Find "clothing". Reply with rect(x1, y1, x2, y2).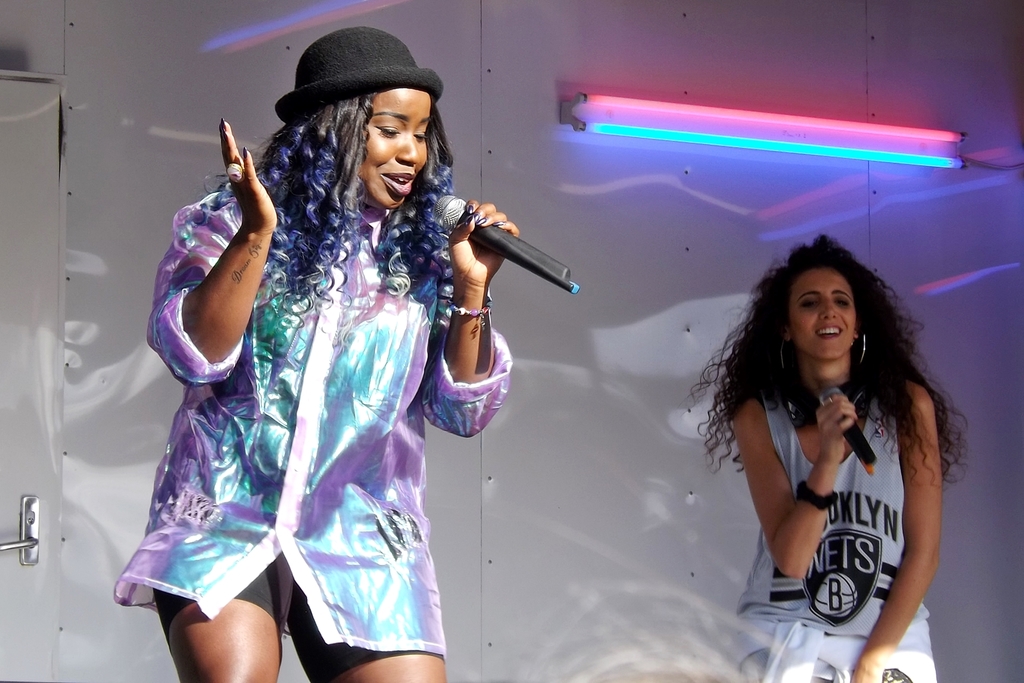
rect(726, 387, 939, 682).
